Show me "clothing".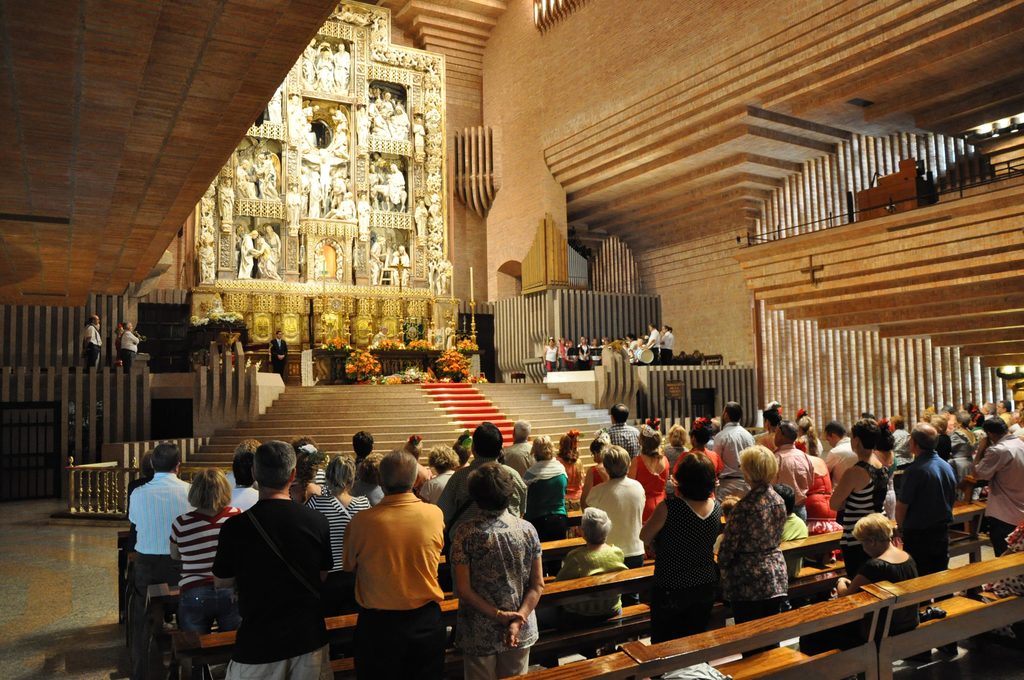
"clothing" is here: locate(130, 469, 196, 602).
